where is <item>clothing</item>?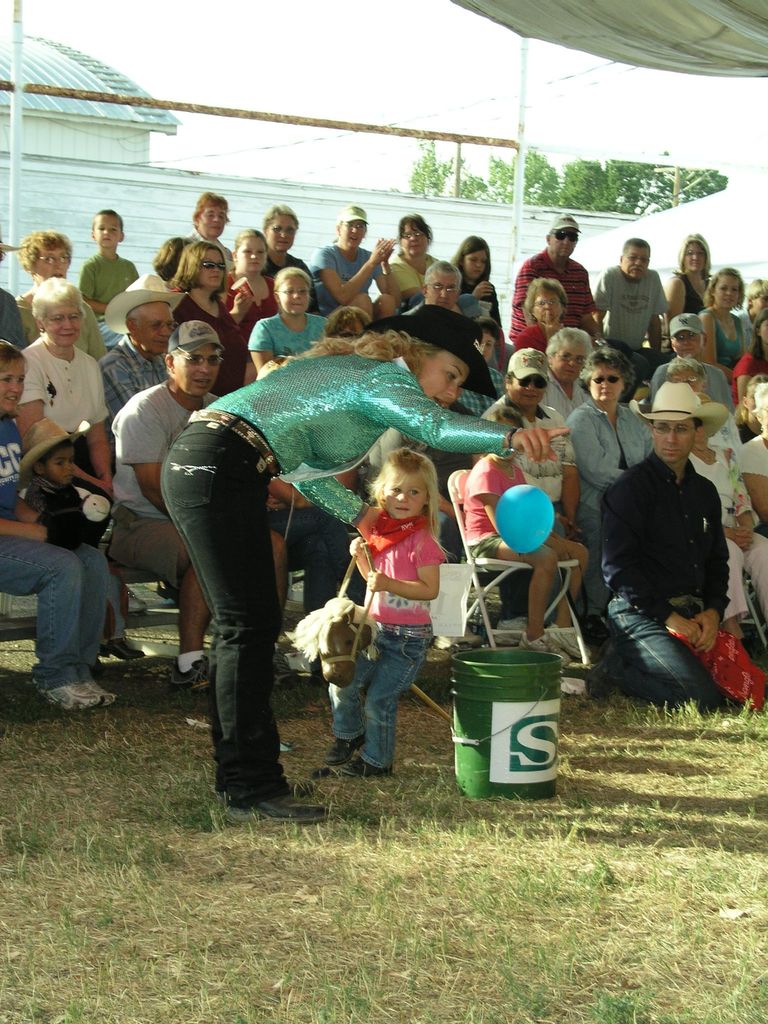
<region>250, 312, 330, 358</region>.
